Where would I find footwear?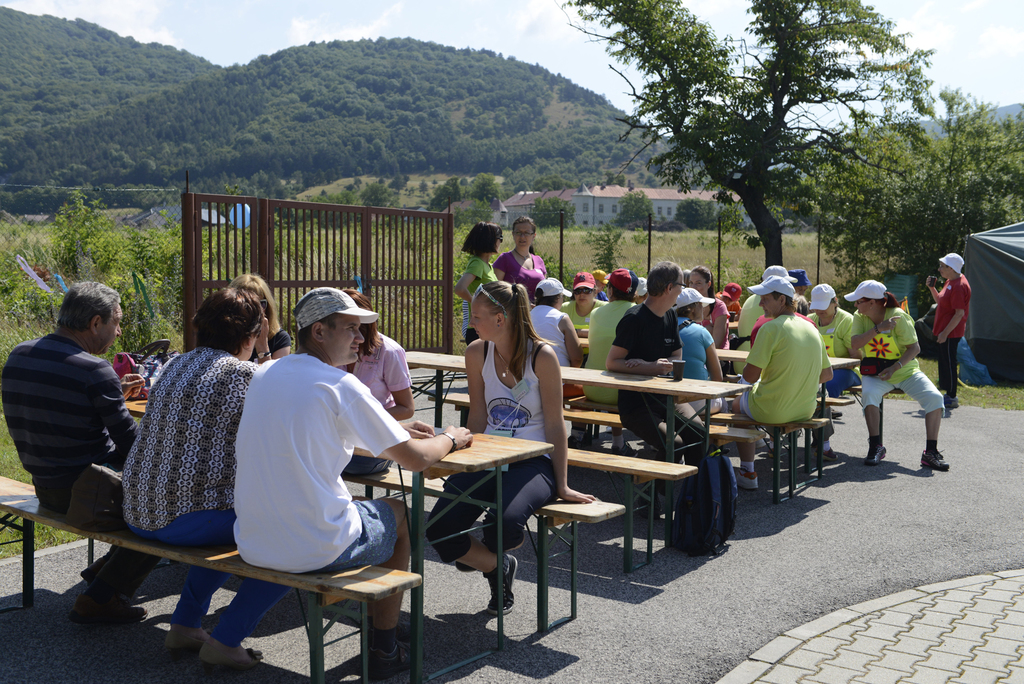
At [x1=822, y1=450, x2=842, y2=463].
